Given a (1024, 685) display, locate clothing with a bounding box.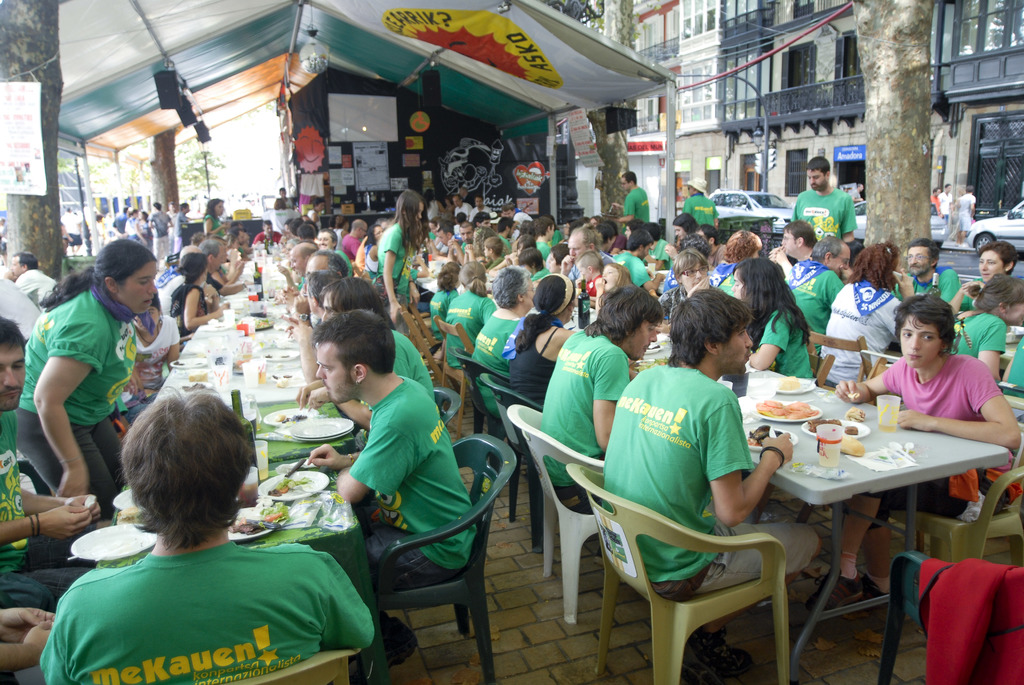
Located: (22, 553, 384, 684).
